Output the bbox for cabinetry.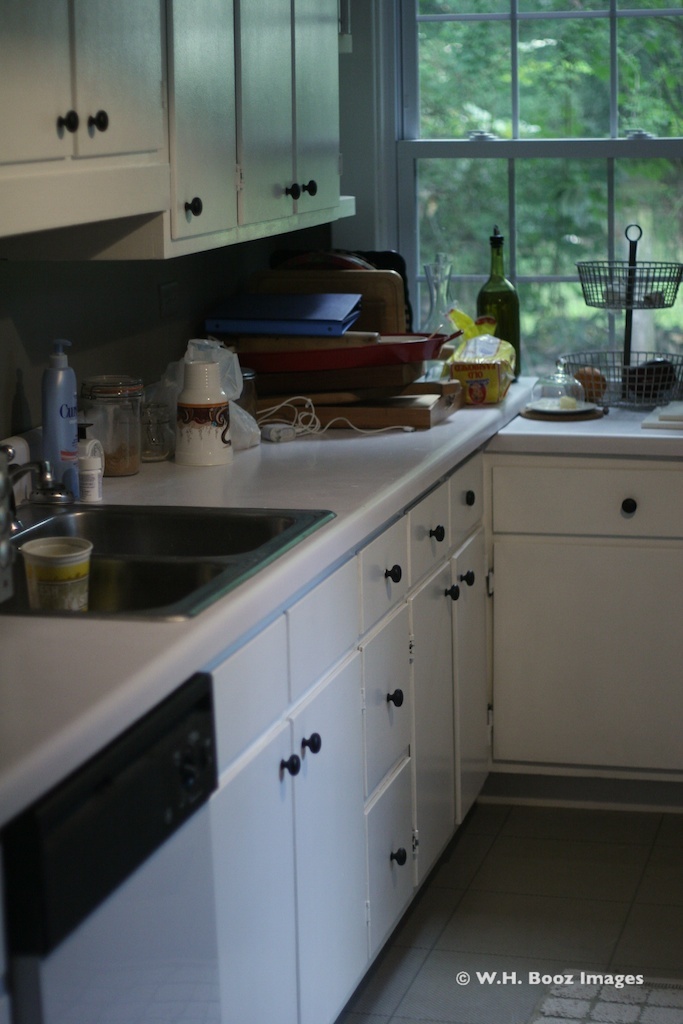
[left=444, top=447, right=484, bottom=541].
